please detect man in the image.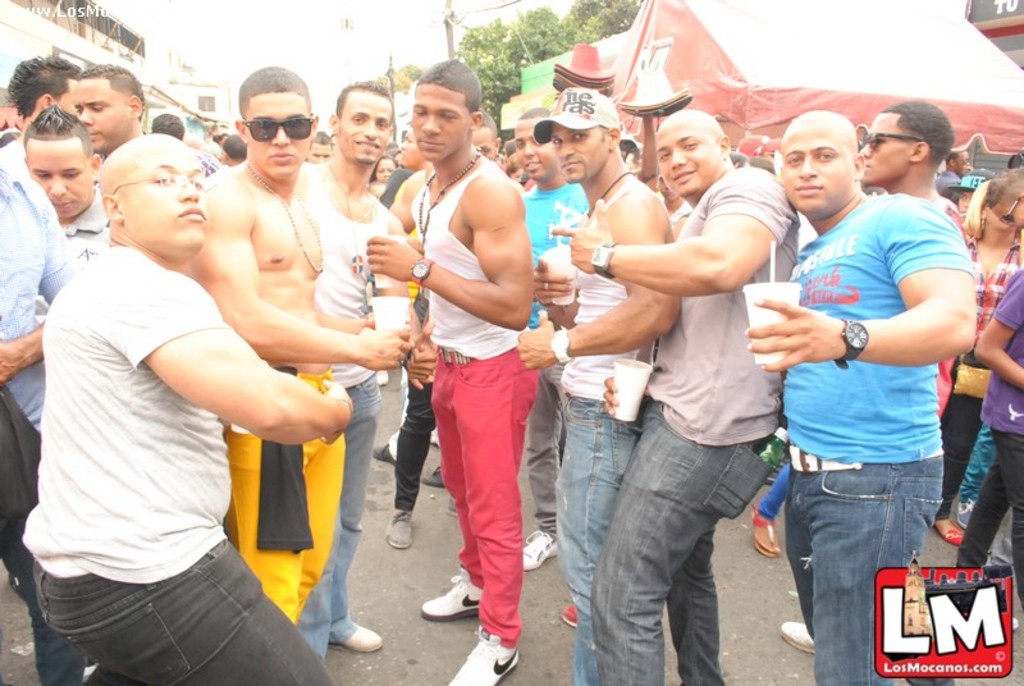
select_region(393, 104, 502, 546).
